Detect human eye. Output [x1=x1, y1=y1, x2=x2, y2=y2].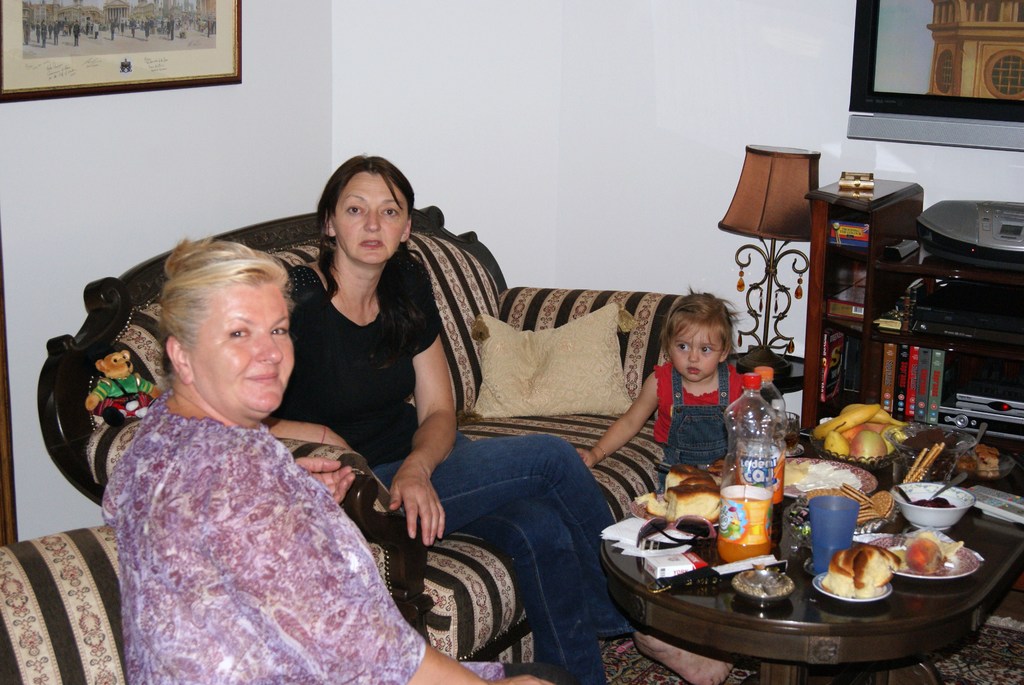
[x1=677, y1=342, x2=690, y2=351].
